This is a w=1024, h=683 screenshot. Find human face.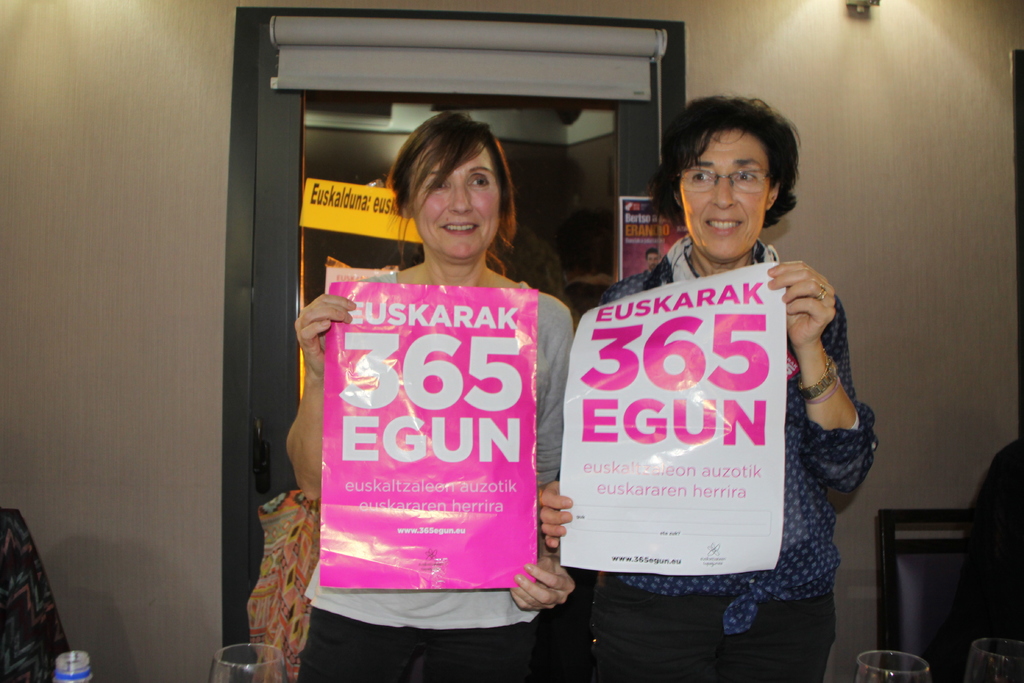
Bounding box: bbox=(648, 253, 658, 267).
